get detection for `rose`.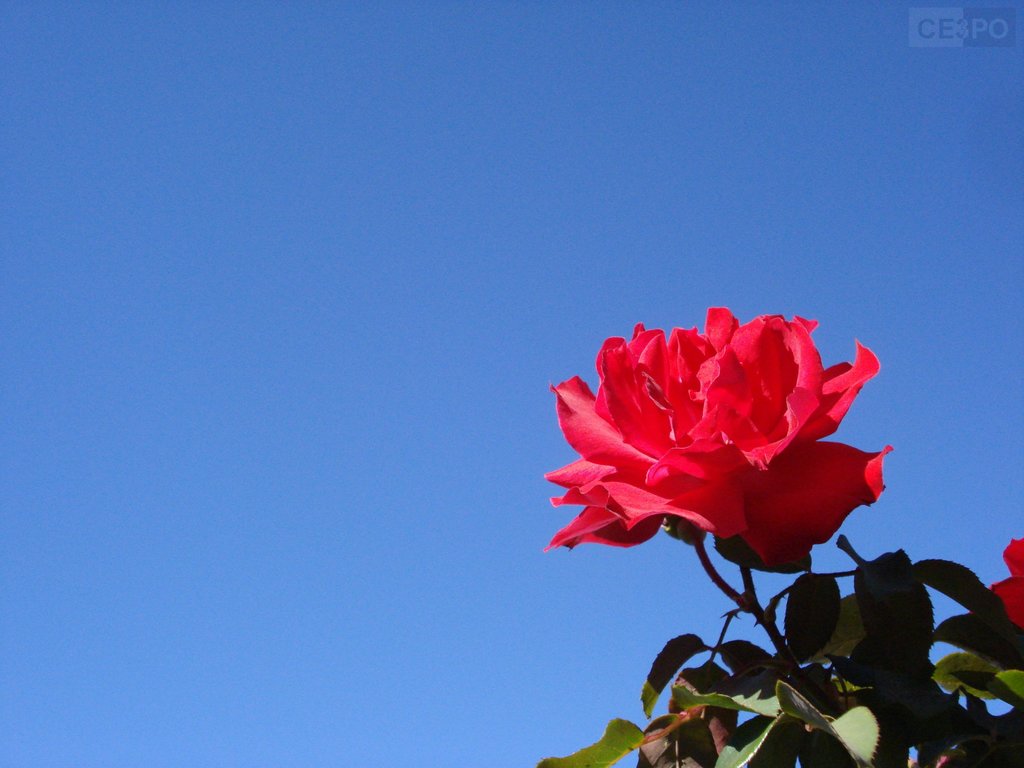
Detection: pyautogui.locateOnScreen(988, 541, 1023, 628).
